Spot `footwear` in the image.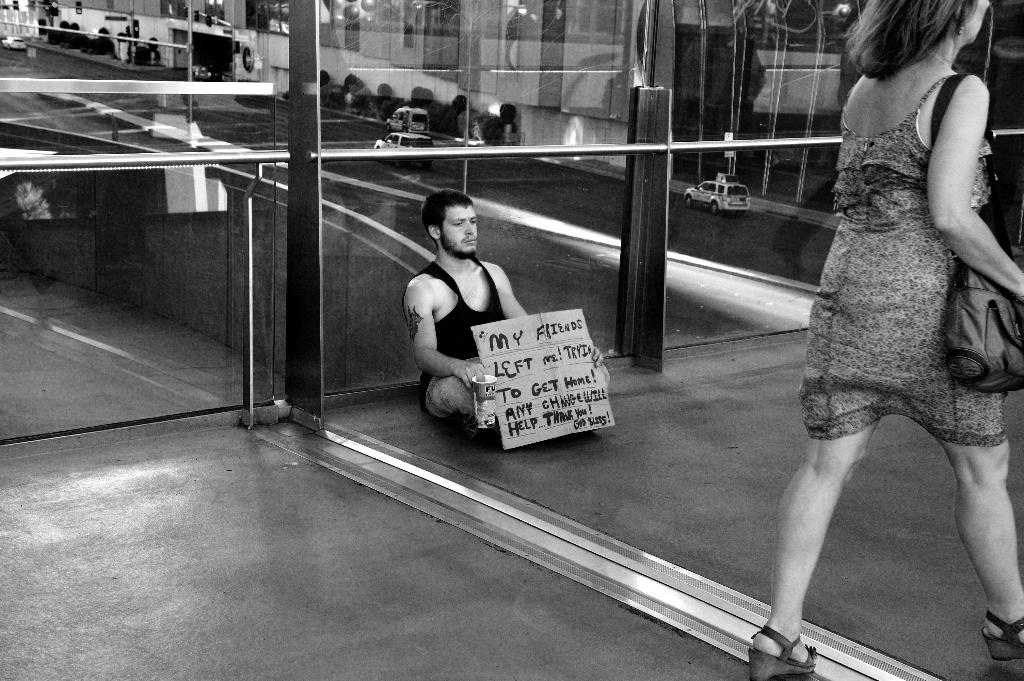
`footwear` found at x1=977, y1=610, x2=1023, y2=661.
